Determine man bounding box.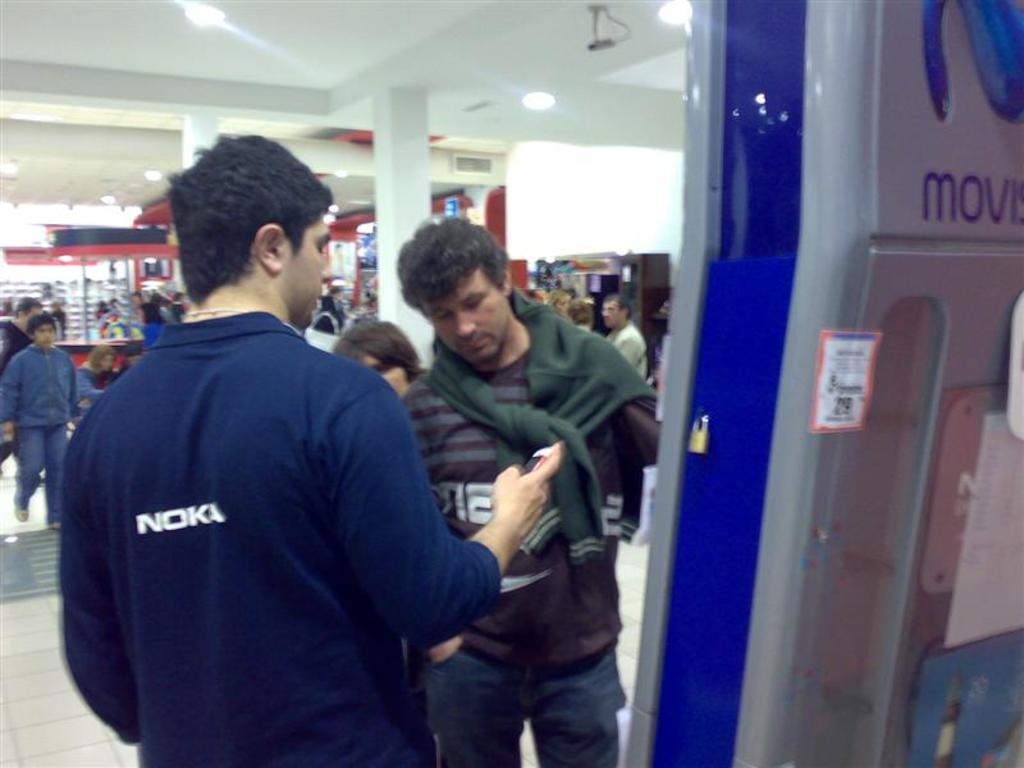
Determined: x1=398, y1=212, x2=662, y2=767.
